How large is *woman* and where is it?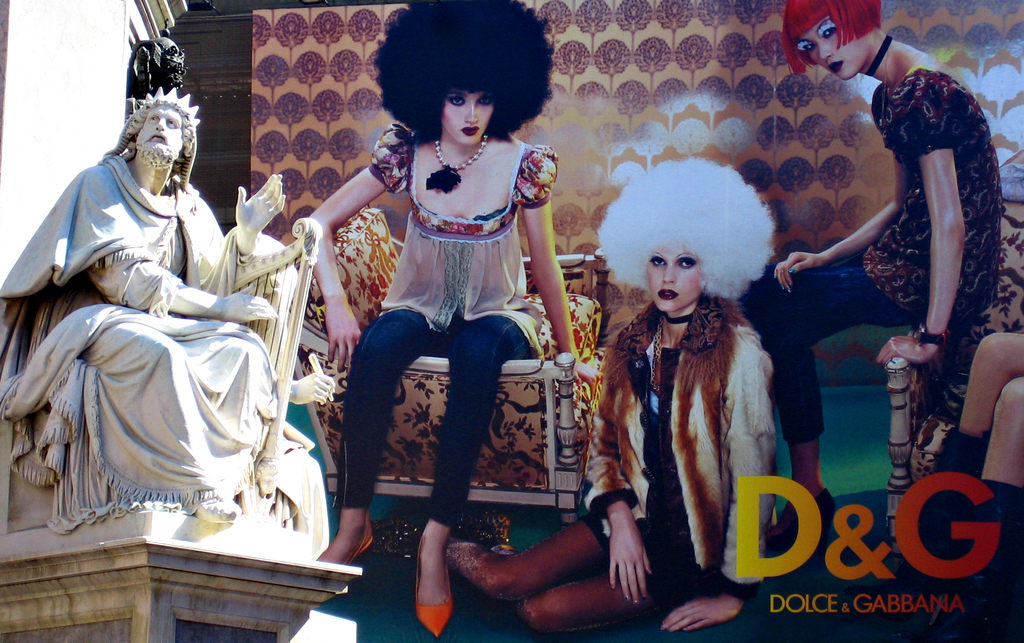
Bounding box: box=[372, 158, 775, 636].
